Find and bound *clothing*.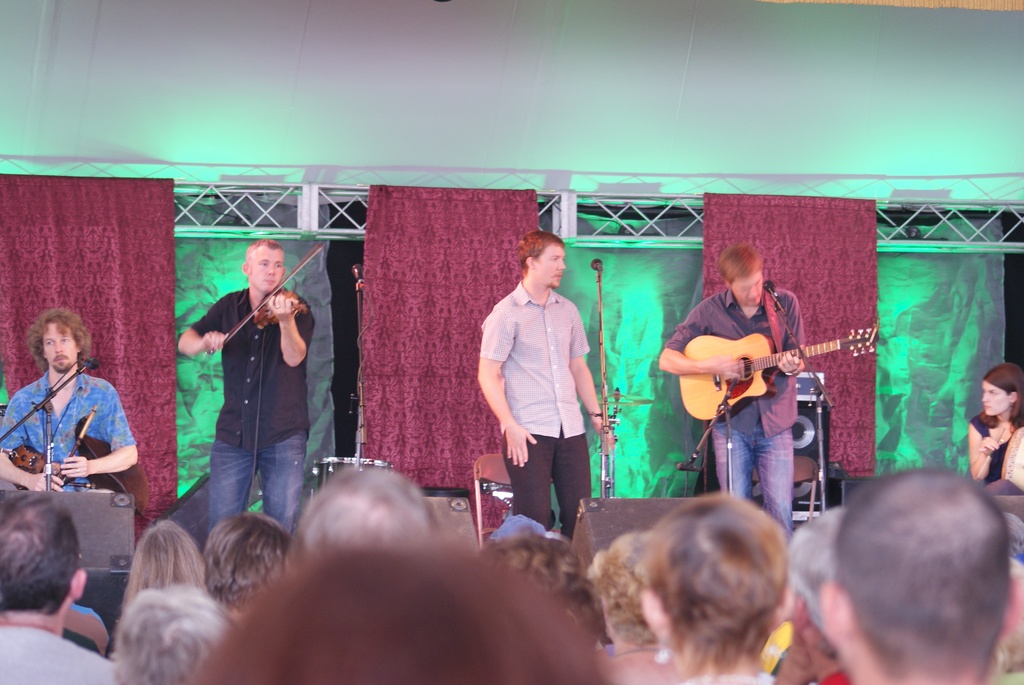
Bound: l=972, t=412, r=1023, b=487.
